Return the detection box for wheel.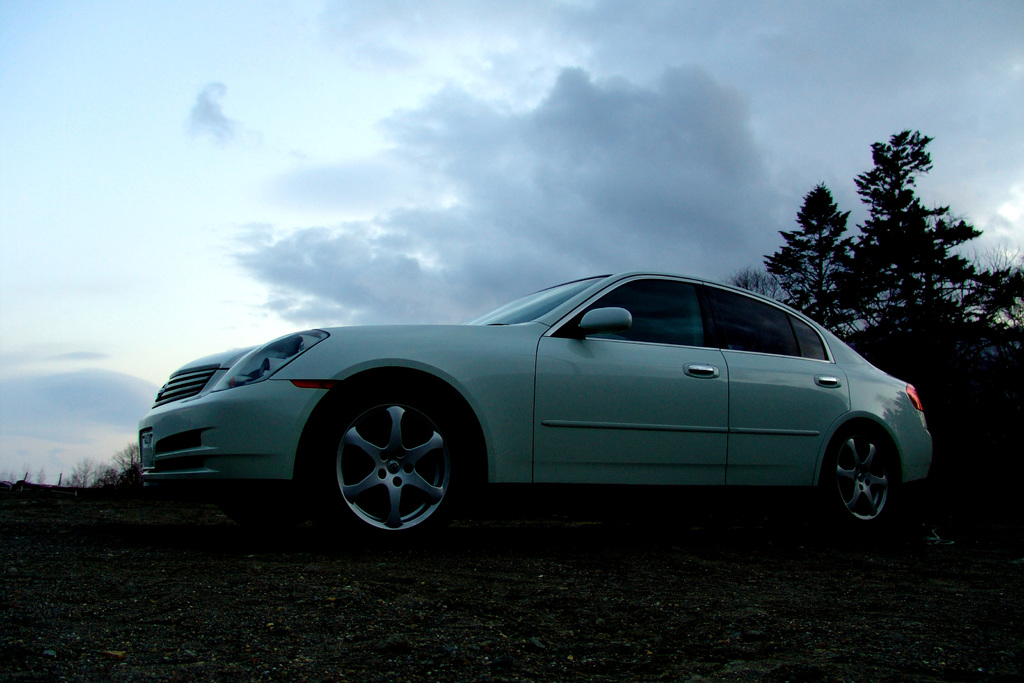
<box>817,419,903,531</box>.
